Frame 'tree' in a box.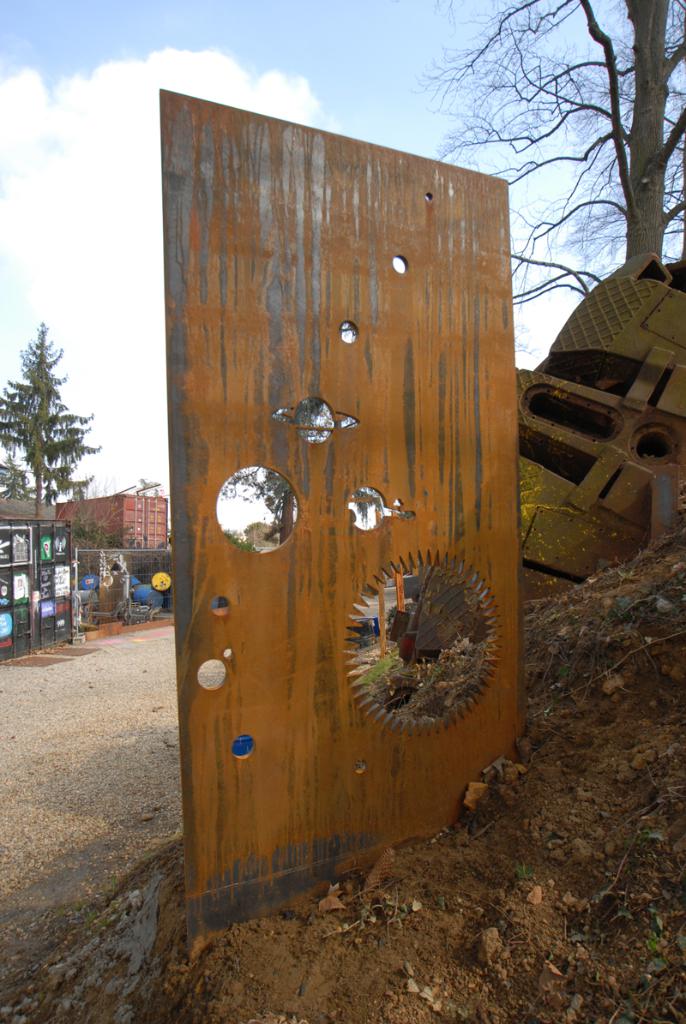
226:381:388:537.
